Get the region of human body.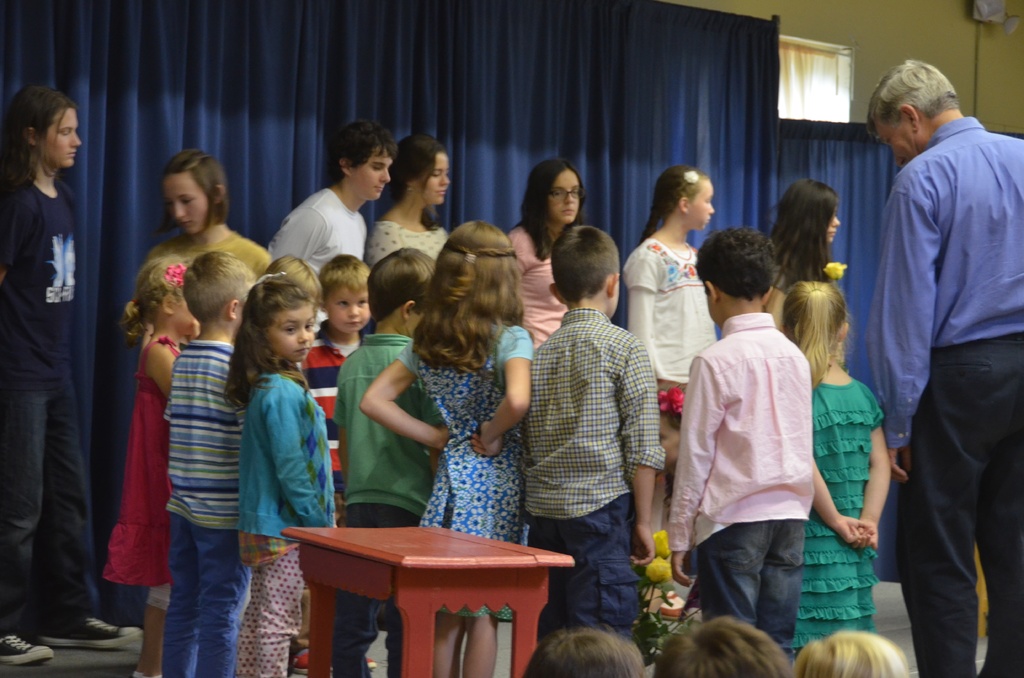
{"left": 334, "top": 247, "right": 442, "bottom": 677}.
